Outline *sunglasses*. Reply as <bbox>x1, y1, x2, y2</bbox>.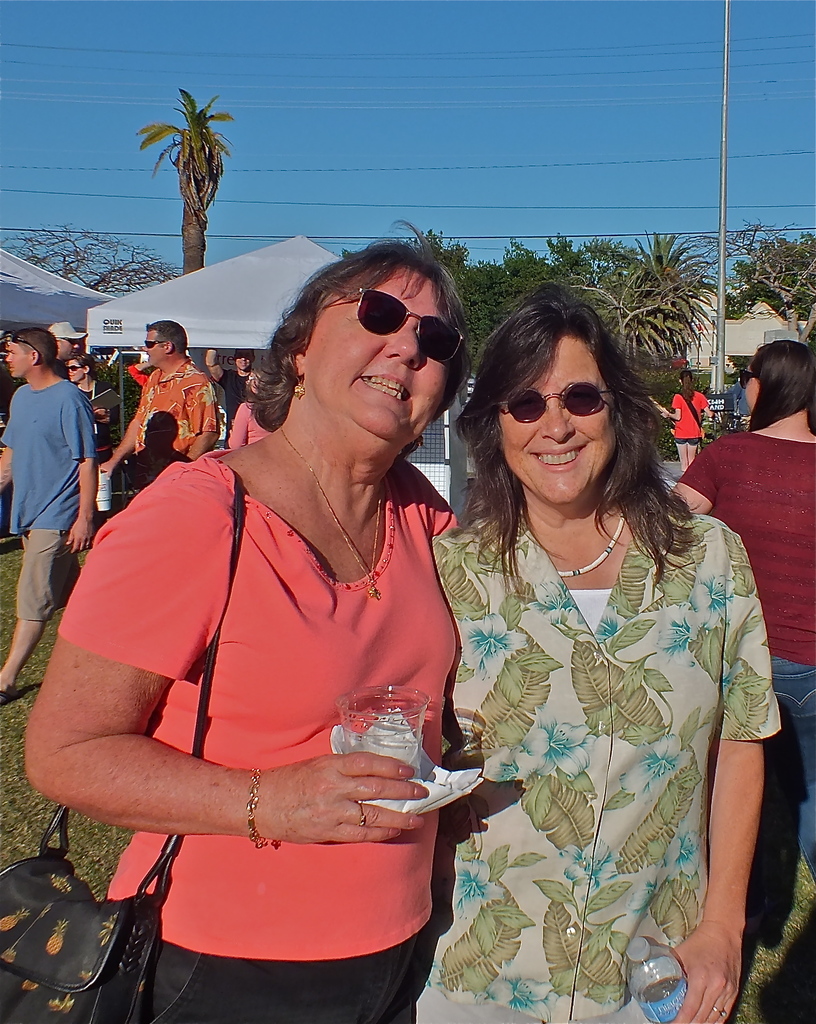
<bbox>65, 338, 80, 345</bbox>.
